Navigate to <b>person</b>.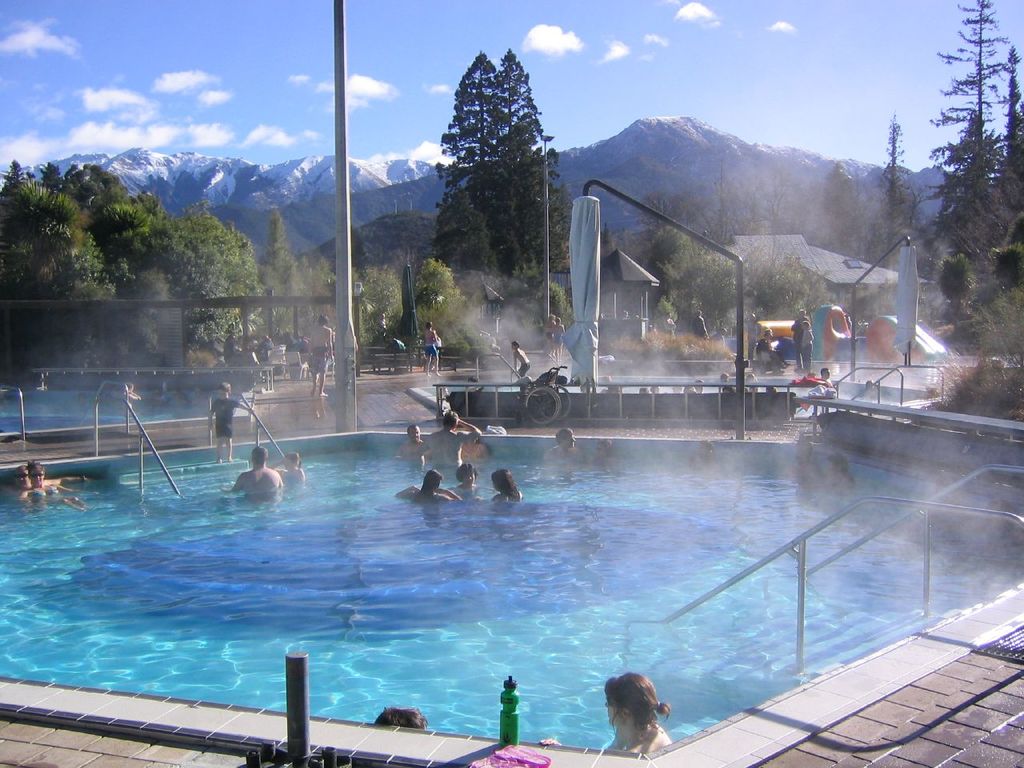
Navigation target: detection(798, 322, 814, 371).
